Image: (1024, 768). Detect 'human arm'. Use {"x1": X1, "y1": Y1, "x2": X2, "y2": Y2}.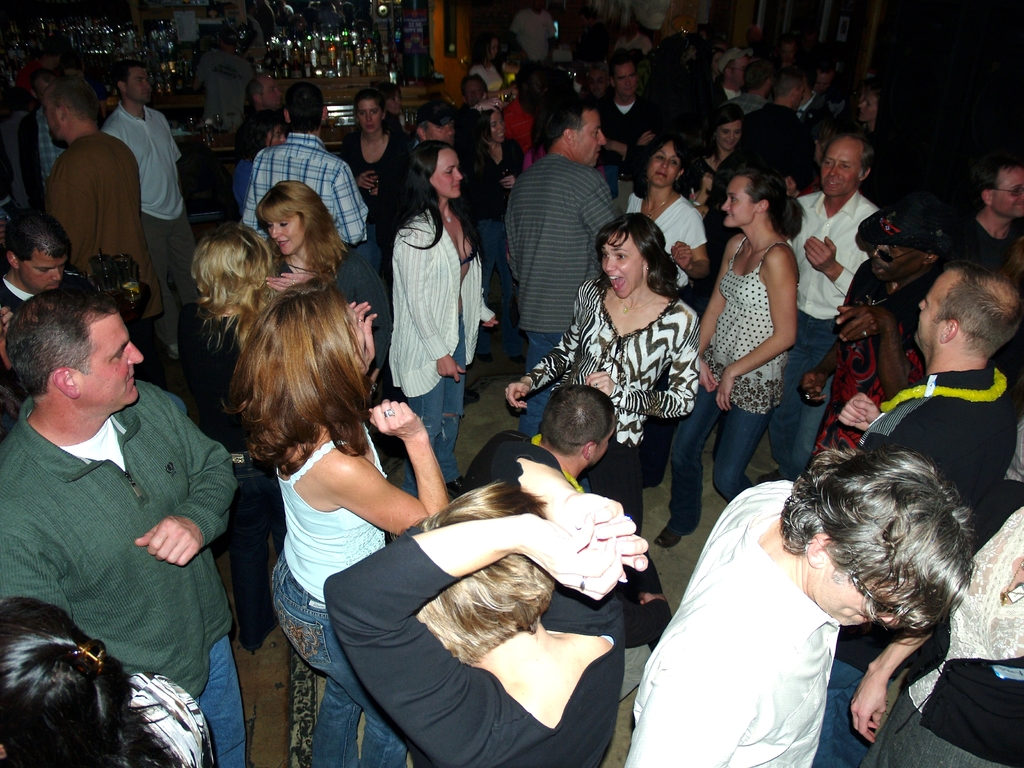
{"x1": 130, "y1": 390, "x2": 237, "y2": 570}.
